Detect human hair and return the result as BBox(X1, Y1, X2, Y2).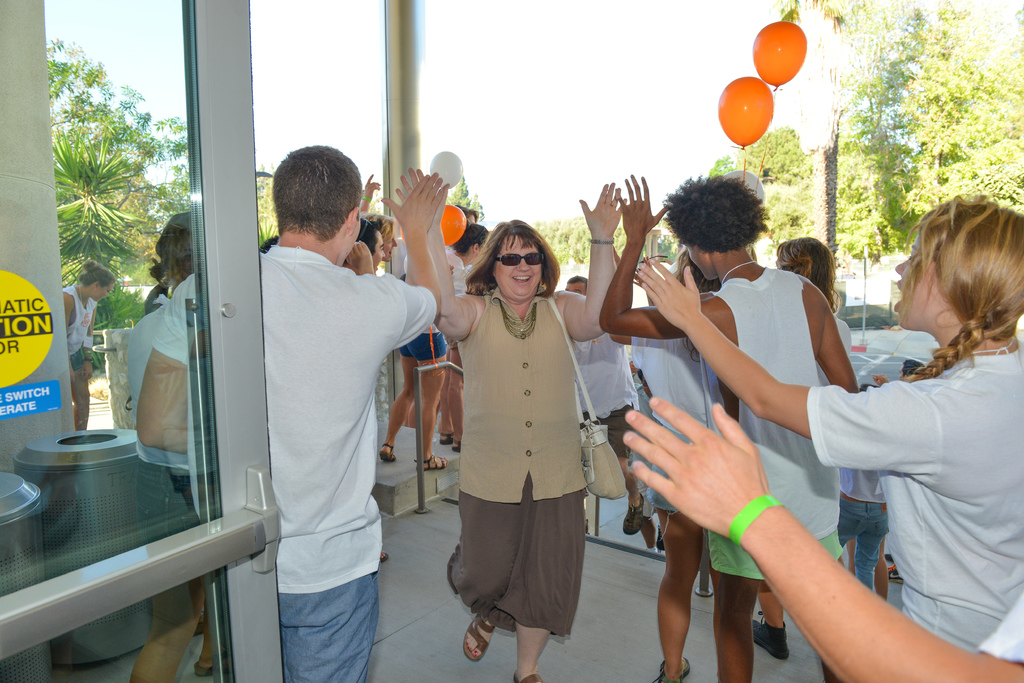
BBox(452, 220, 488, 255).
